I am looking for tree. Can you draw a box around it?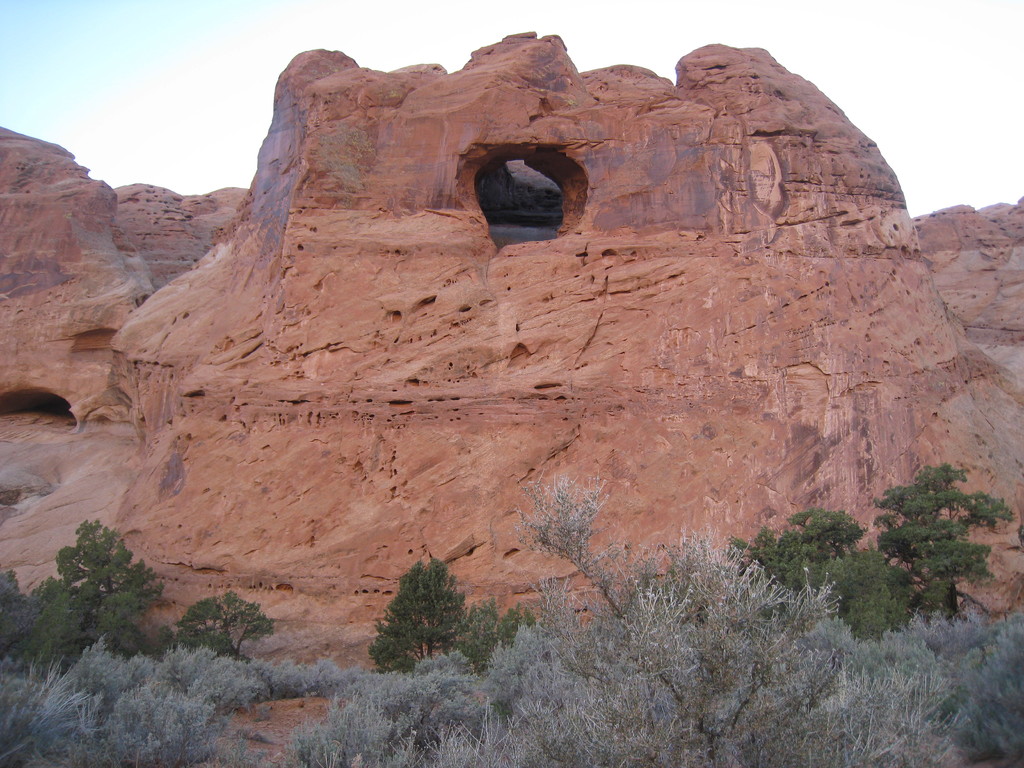
Sure, the bounding box is [left=20, top=529, right=163, bottom=659].
